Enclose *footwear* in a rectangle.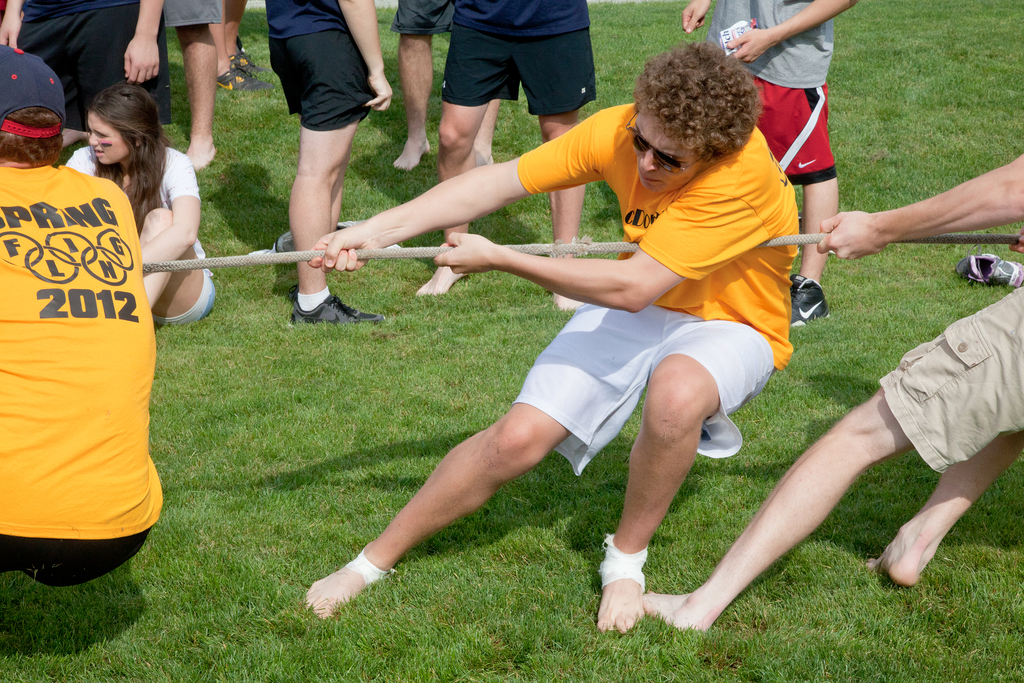
select_region(207, 60, 276, 95).
